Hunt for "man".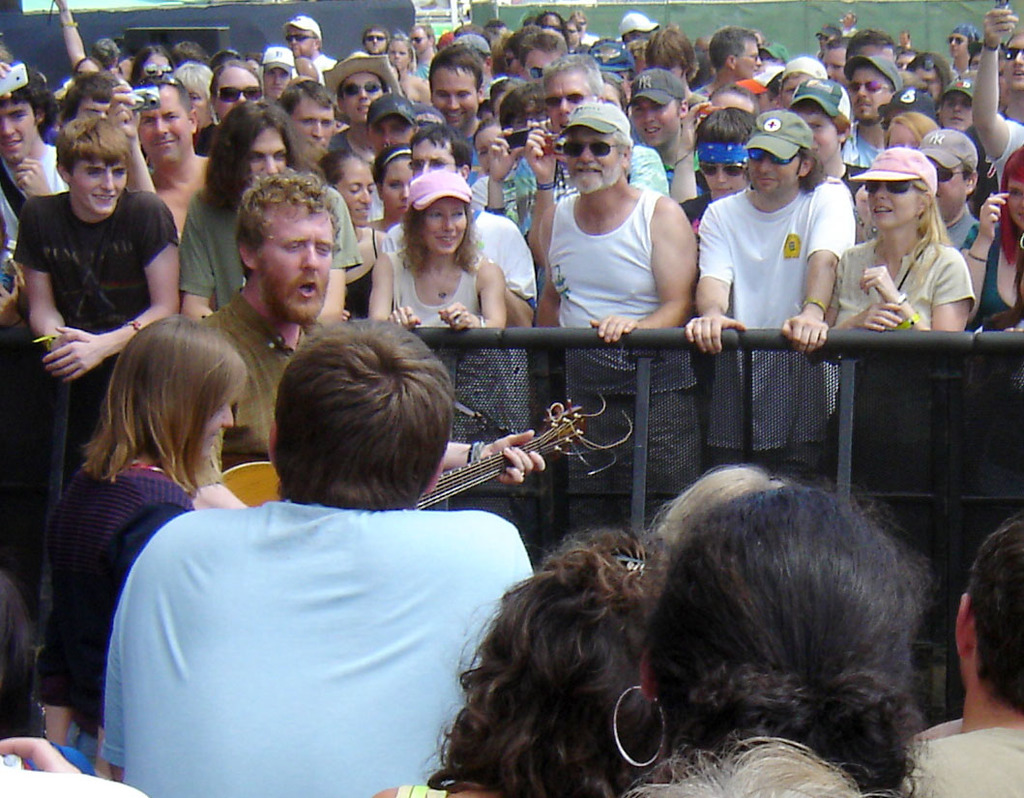
Hunted down at {"x1": 192, "y1": 165, "x2": 545, "y2": 487}.
